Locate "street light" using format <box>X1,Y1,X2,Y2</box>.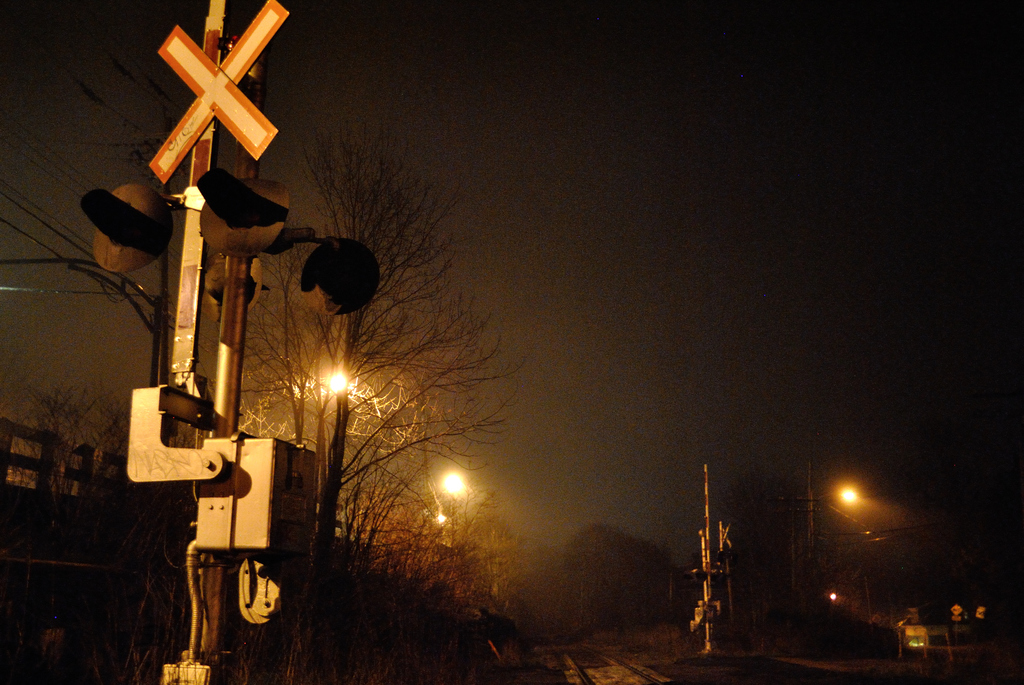
<box>436,471,468,545</box>.
